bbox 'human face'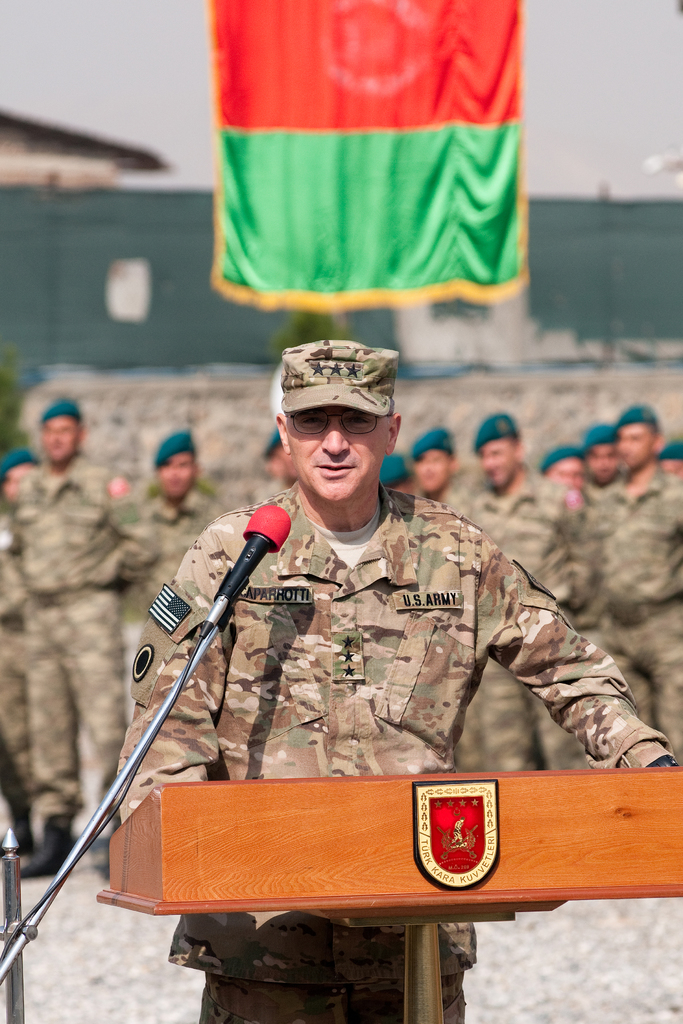
<box>40,413,86,461</box>
